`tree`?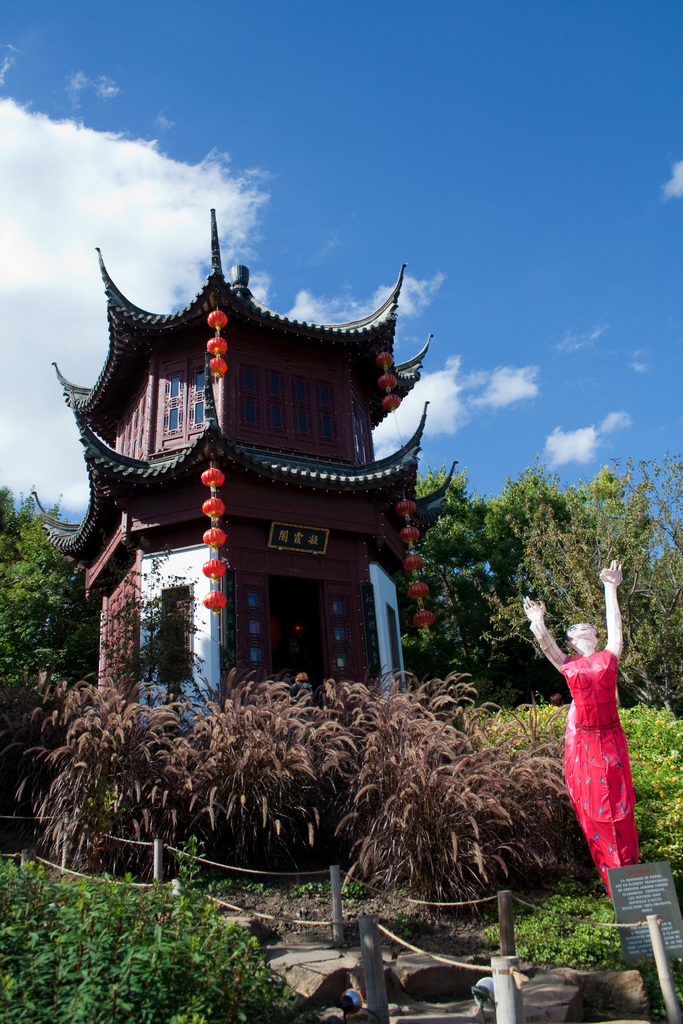
left=478, top=454, right=682, bottom=719
